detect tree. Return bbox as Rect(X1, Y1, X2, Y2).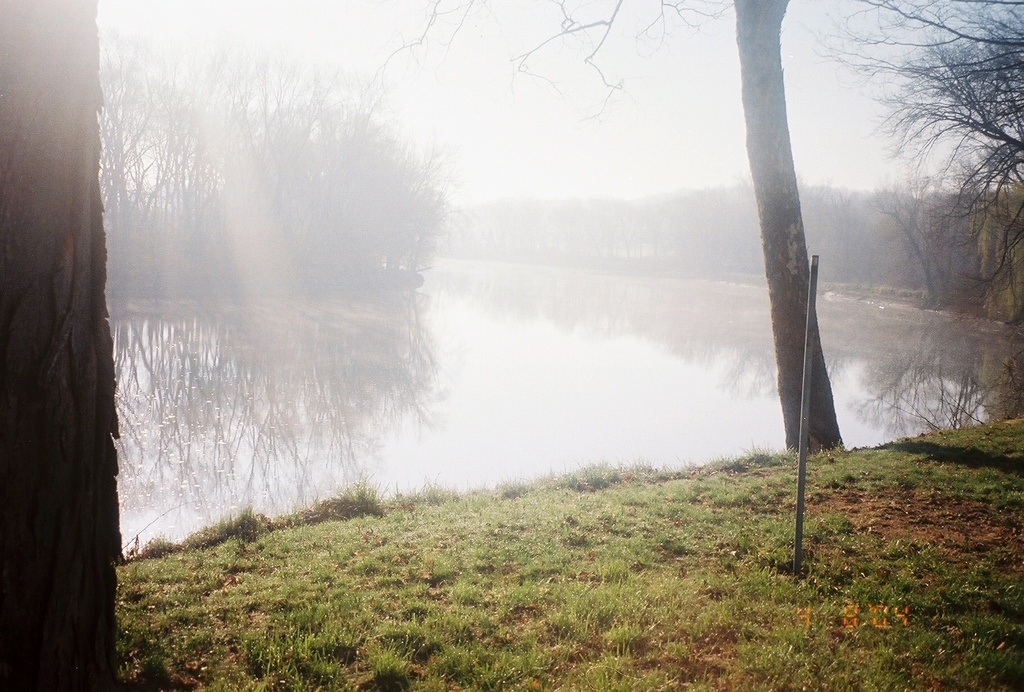
Rect(0, 0, 124, 691).
